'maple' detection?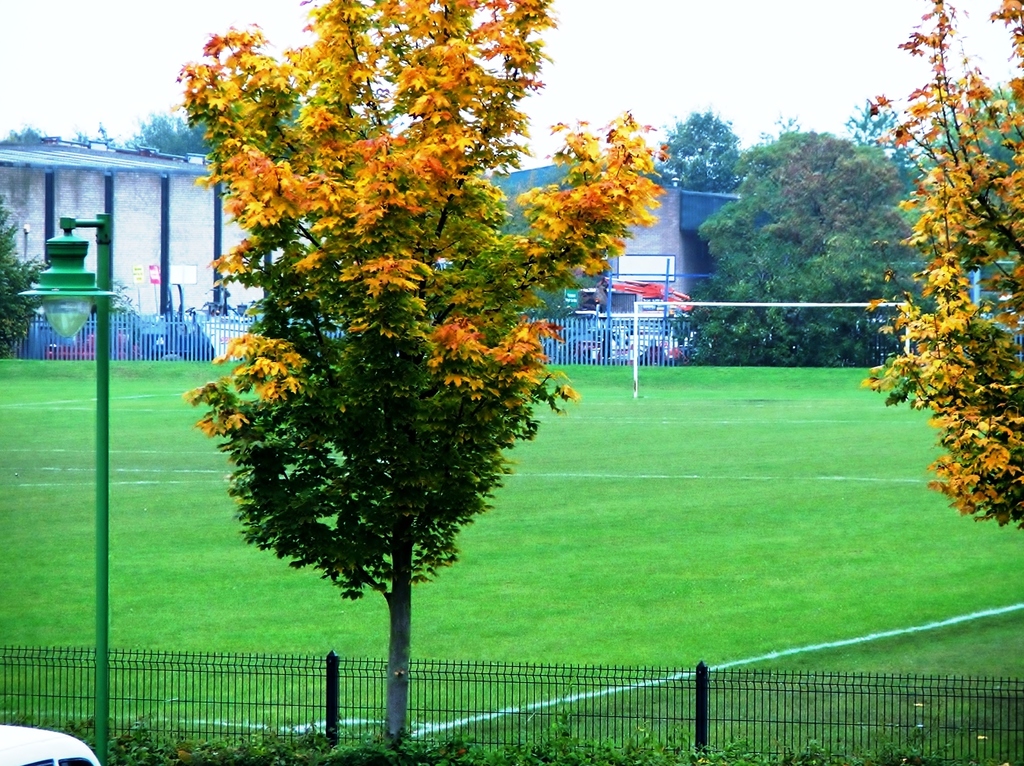
[188, 0, 676, 741]
